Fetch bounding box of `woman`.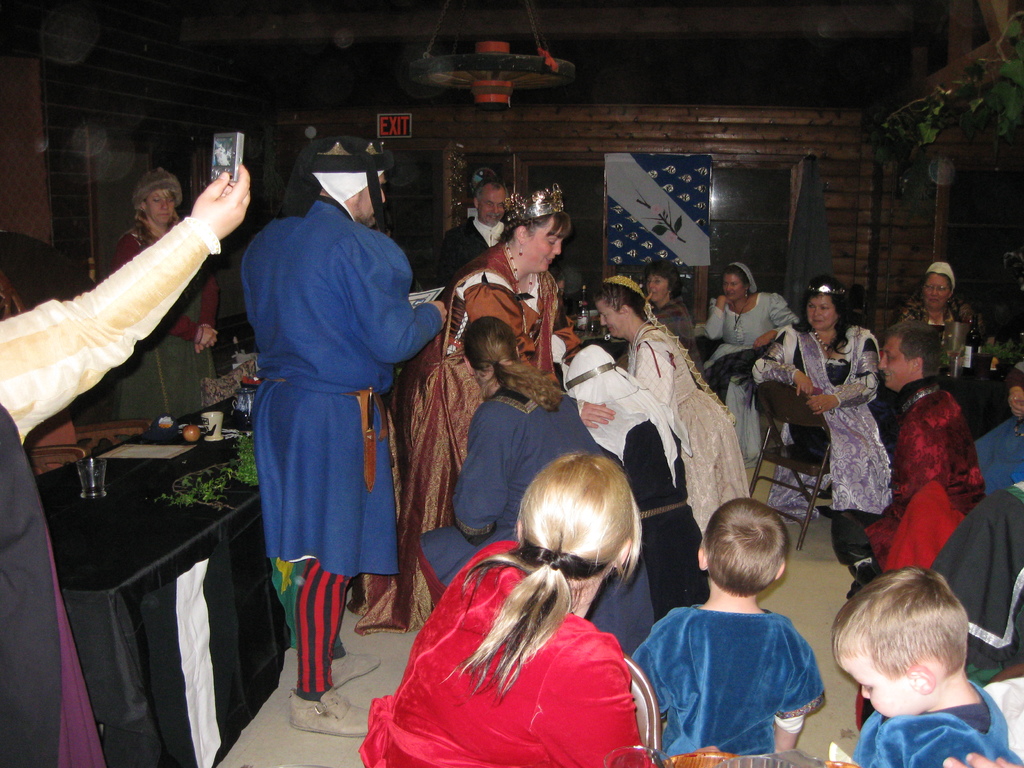
Bbox: left=356, top=450, right=678, bottom=767.
